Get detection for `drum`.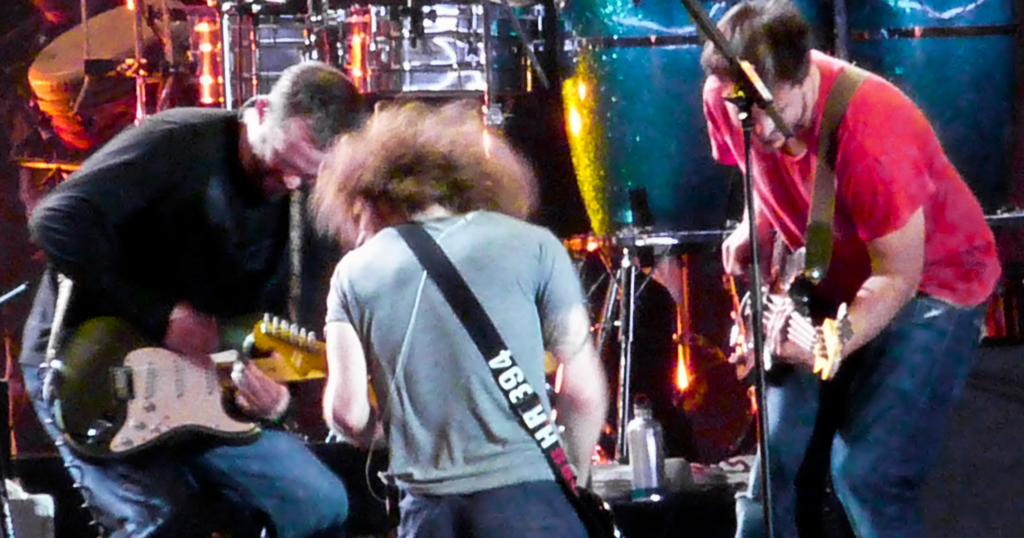
Detection: <box>304,3,532,109</box>.
